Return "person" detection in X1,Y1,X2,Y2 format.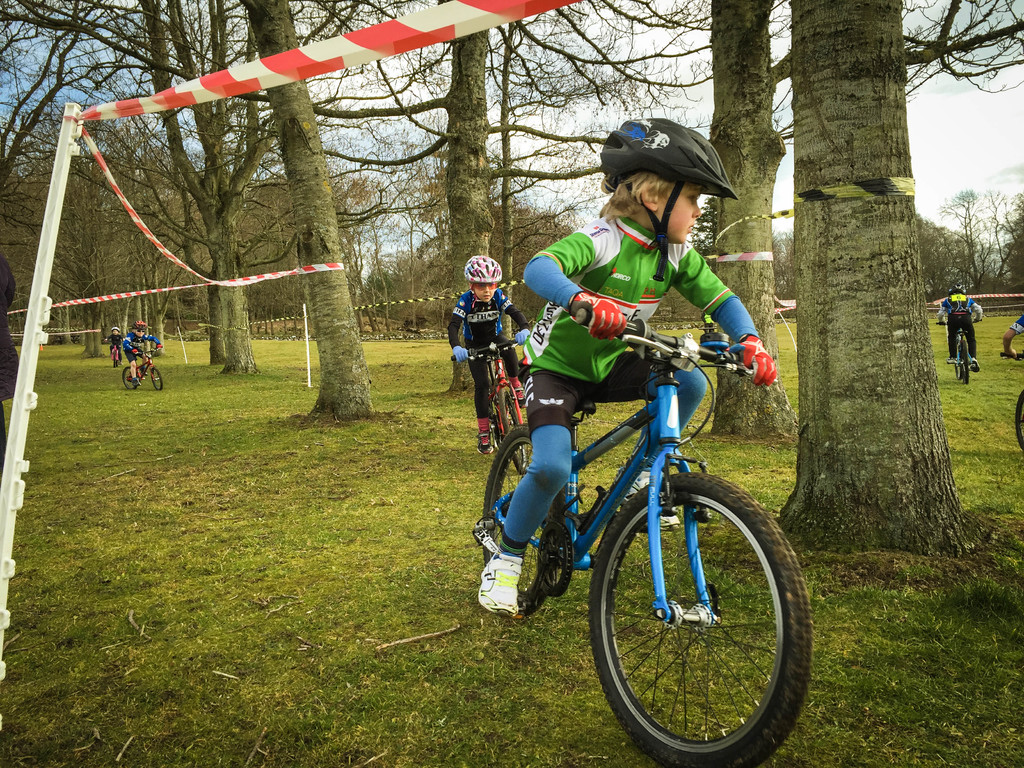
932,292,984,372.
